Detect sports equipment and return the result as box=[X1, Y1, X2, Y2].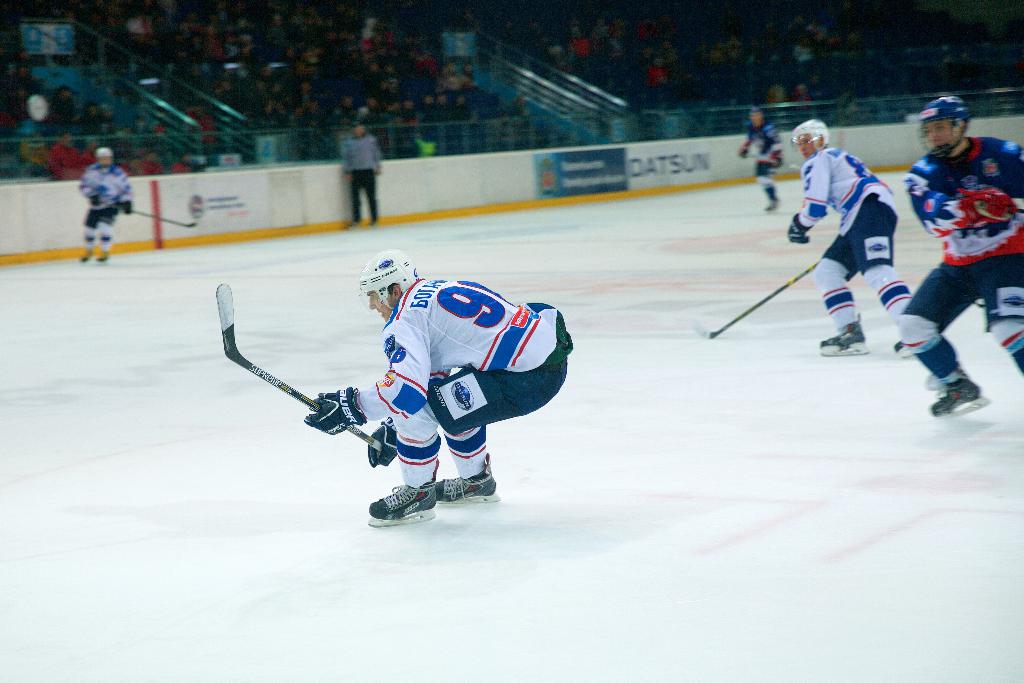
box=[90, 195, 104, 207].
